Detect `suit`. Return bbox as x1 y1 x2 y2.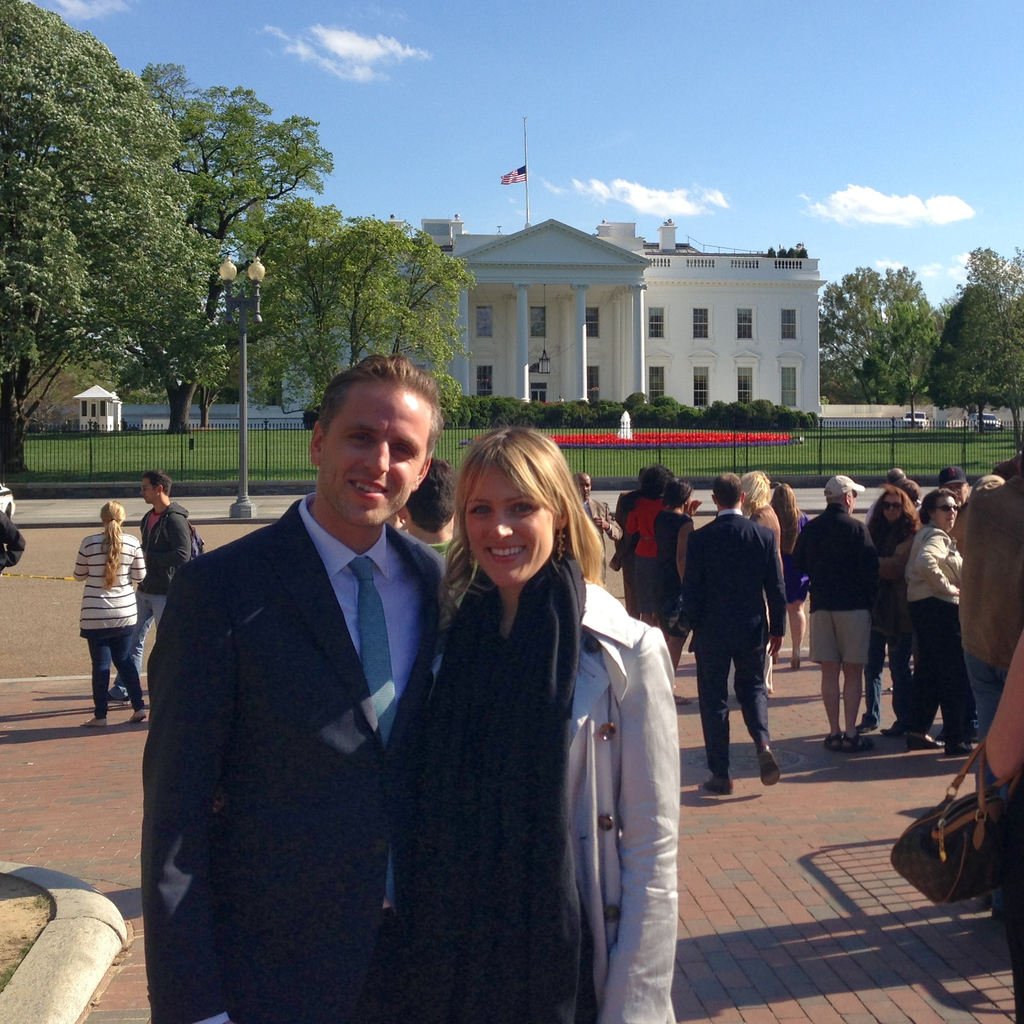
160 369 473 1013.
